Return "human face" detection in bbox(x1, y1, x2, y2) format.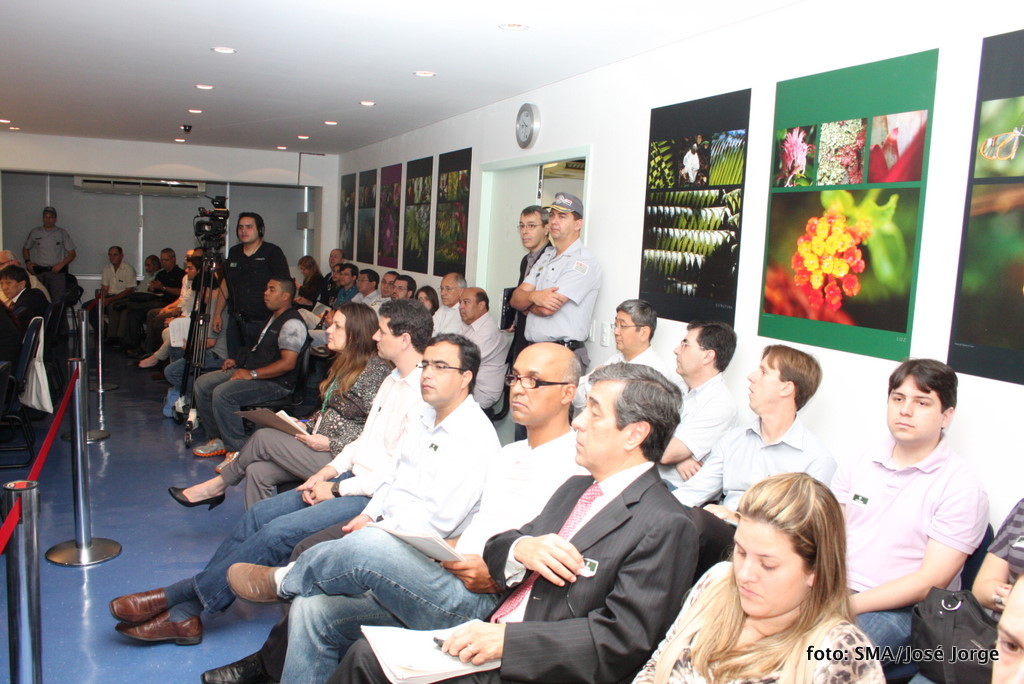
bbox(390, 279, 408, 297).
